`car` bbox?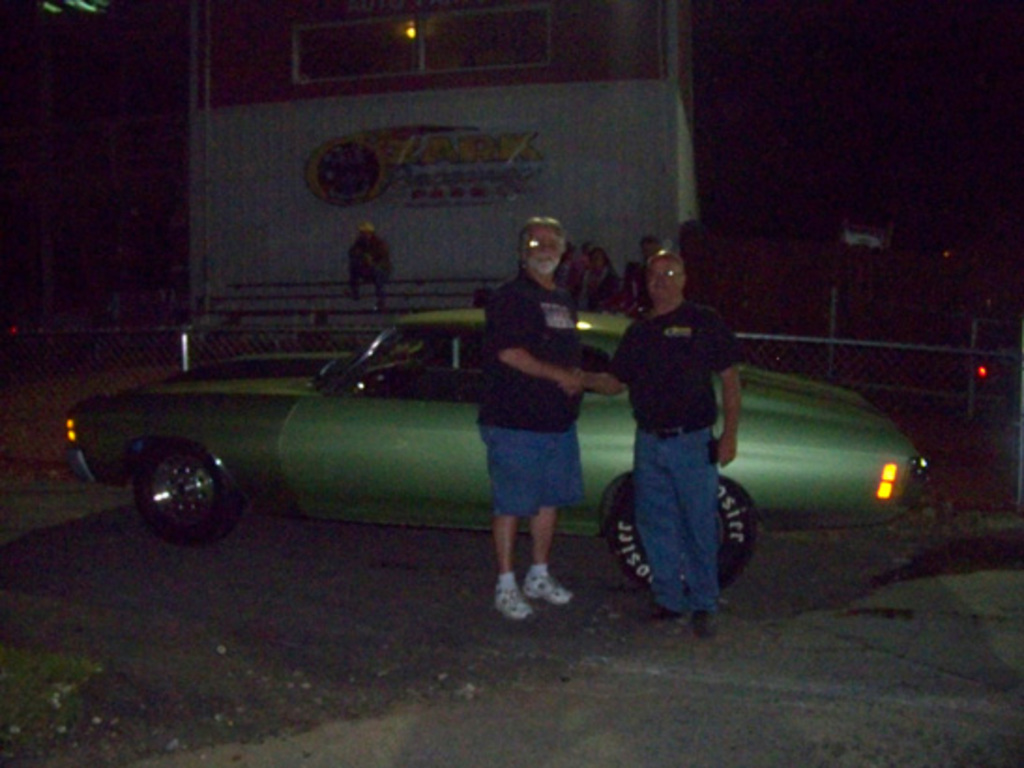
{"x1": 62, "y1": 303, "x2": 930, "y2": 547}
